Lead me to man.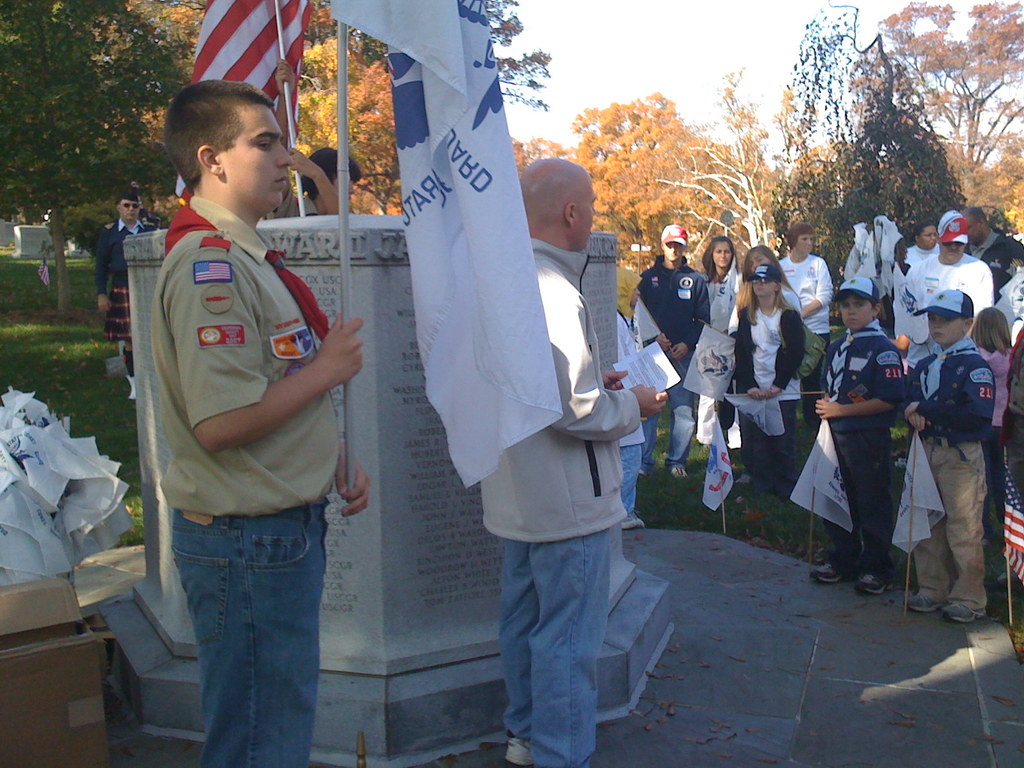
Lead to detection(262, 59, 359, 221).
